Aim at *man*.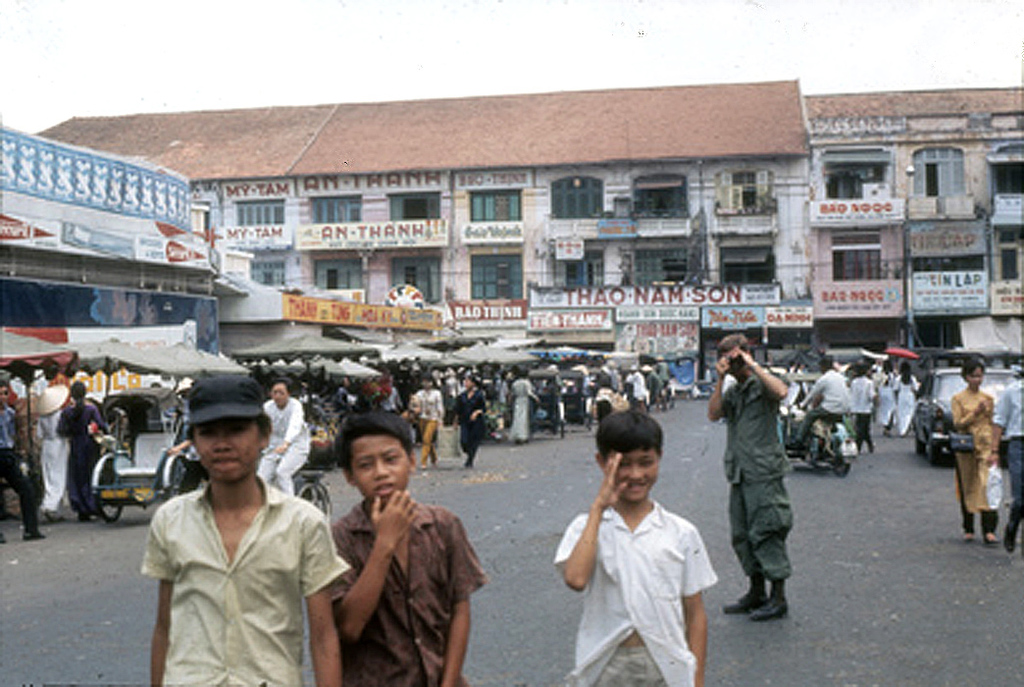
Aimed at detection(633, 359, 665, 412).
